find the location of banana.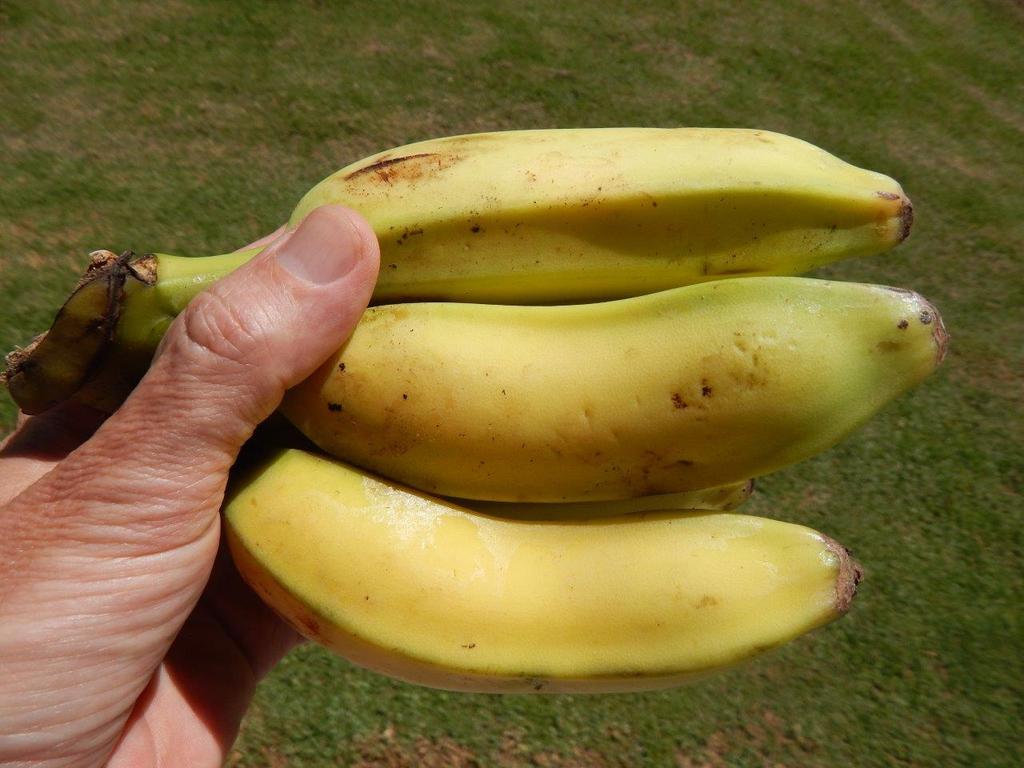
Location: crop(227, 442, 859, 698).
